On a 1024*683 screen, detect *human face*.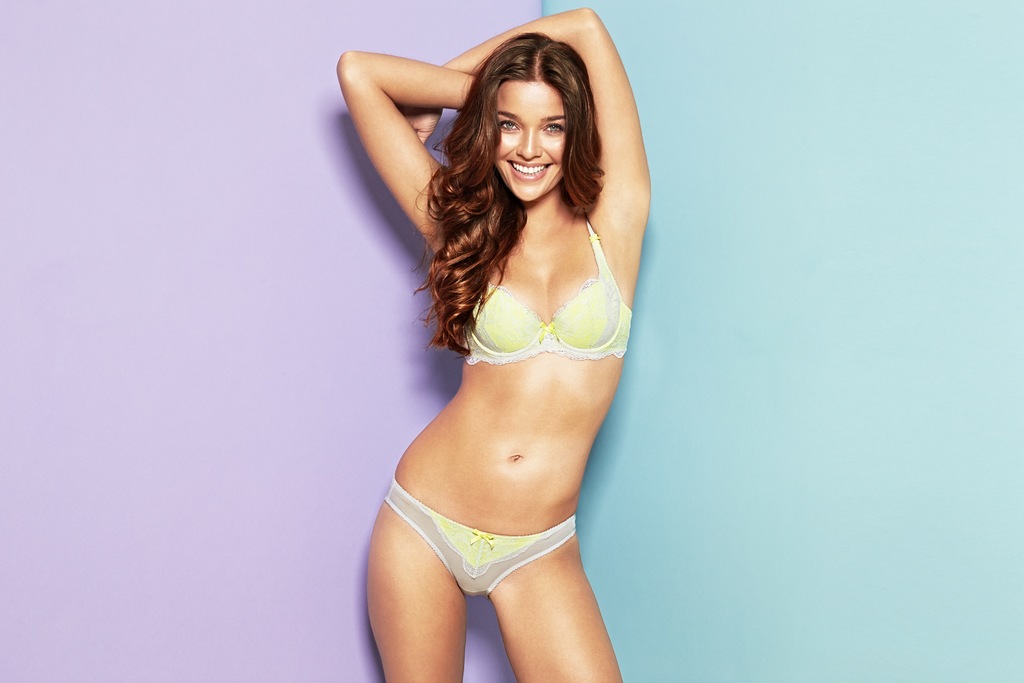
[x1=489, y1=74, x2=568, y2=202].
